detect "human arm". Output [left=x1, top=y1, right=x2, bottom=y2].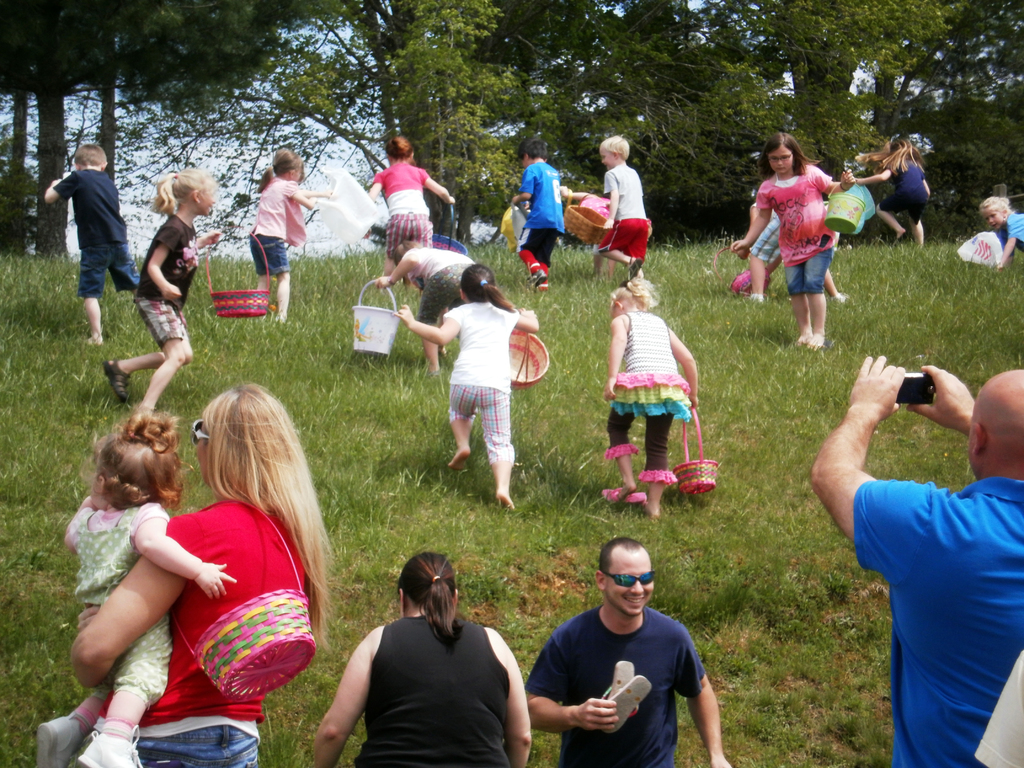
[left=599, top=165, right=620, bottom=230].
